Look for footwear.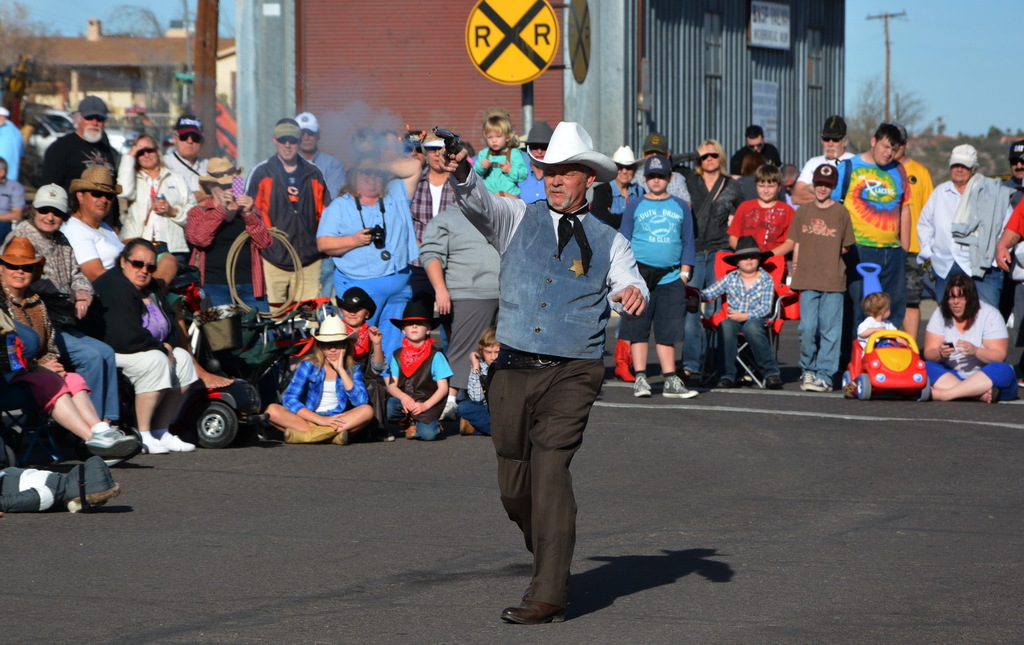
Found: bbox=(328, 429, 351, 442).
